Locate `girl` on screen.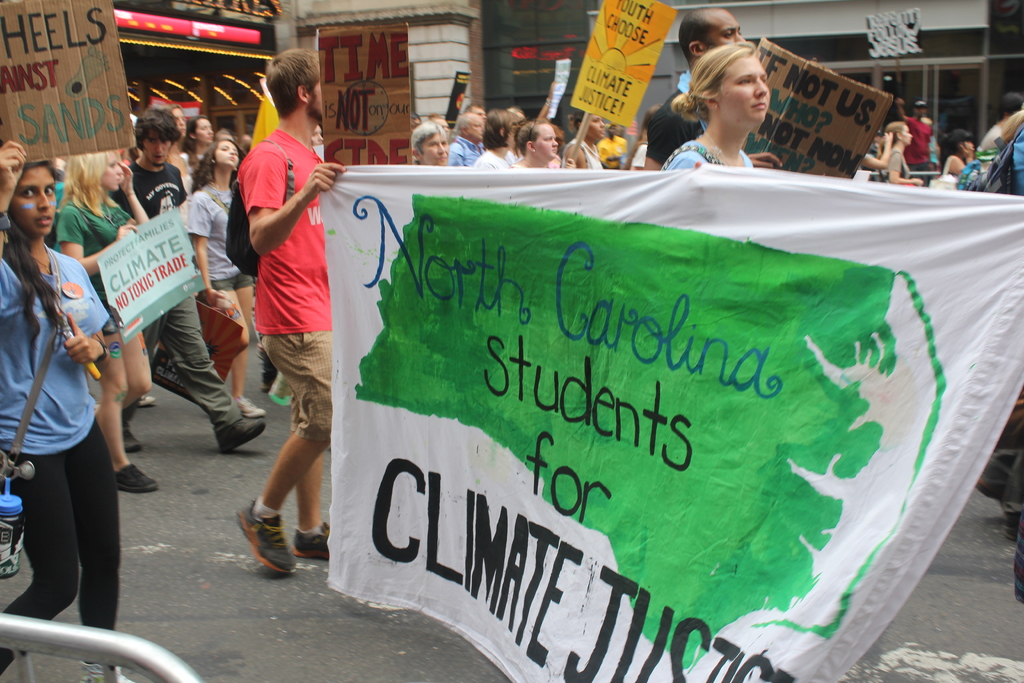
On screen at [left=57, top=151, right=158, bottom=495].
